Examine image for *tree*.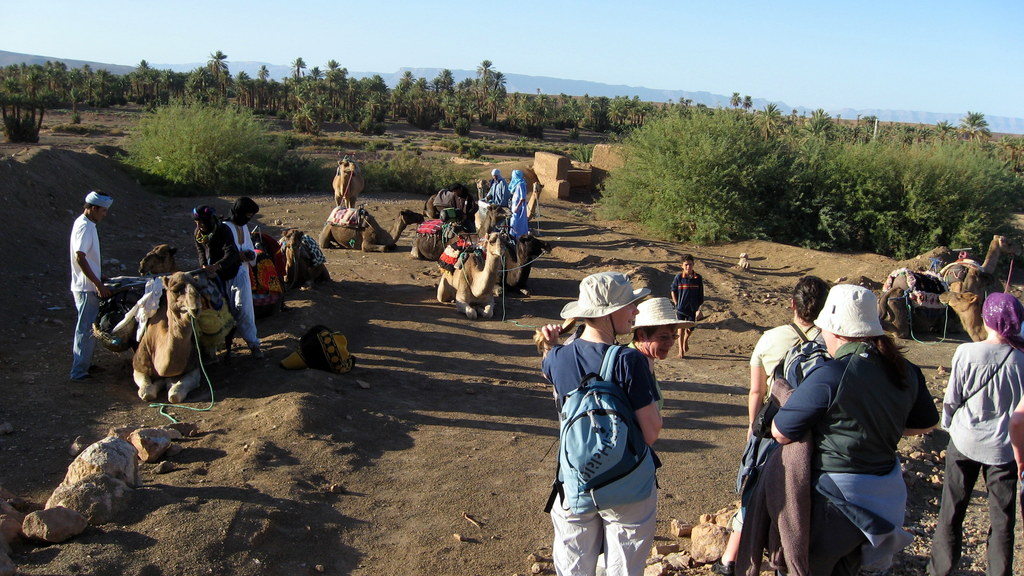
Examination result: <bbox>953, 111, 988, 145</bbox>.
